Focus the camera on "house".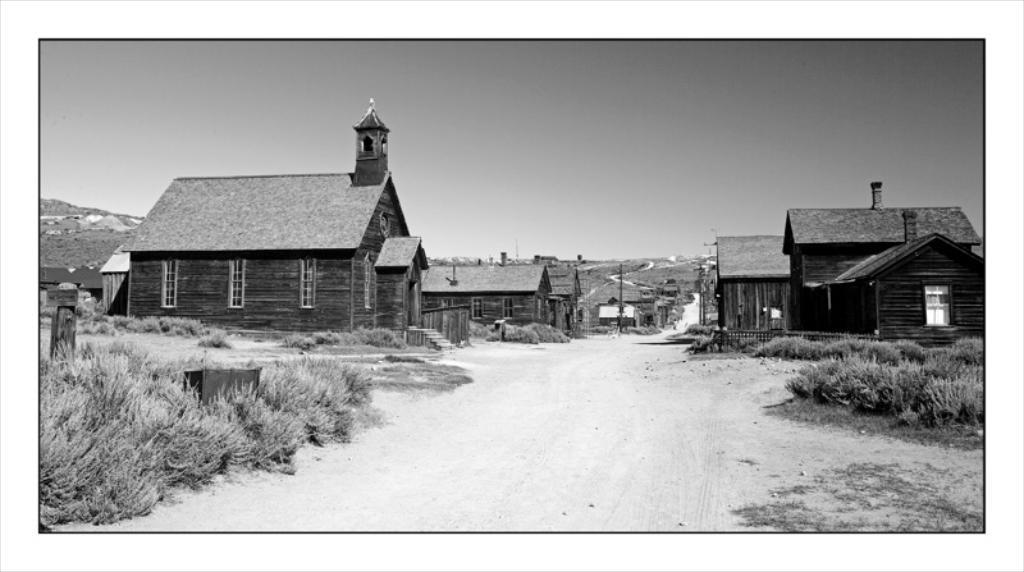
Focus region: rect(106, 106, 425, 337).
